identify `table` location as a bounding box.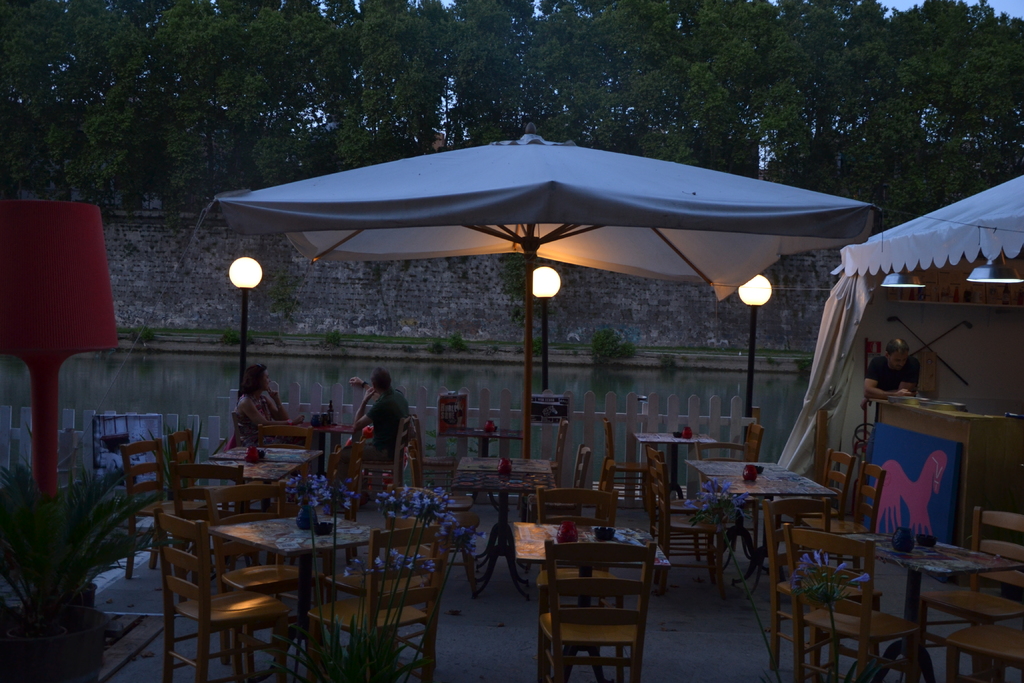
<bbox>511, 520, 671, 682</bbox>.
